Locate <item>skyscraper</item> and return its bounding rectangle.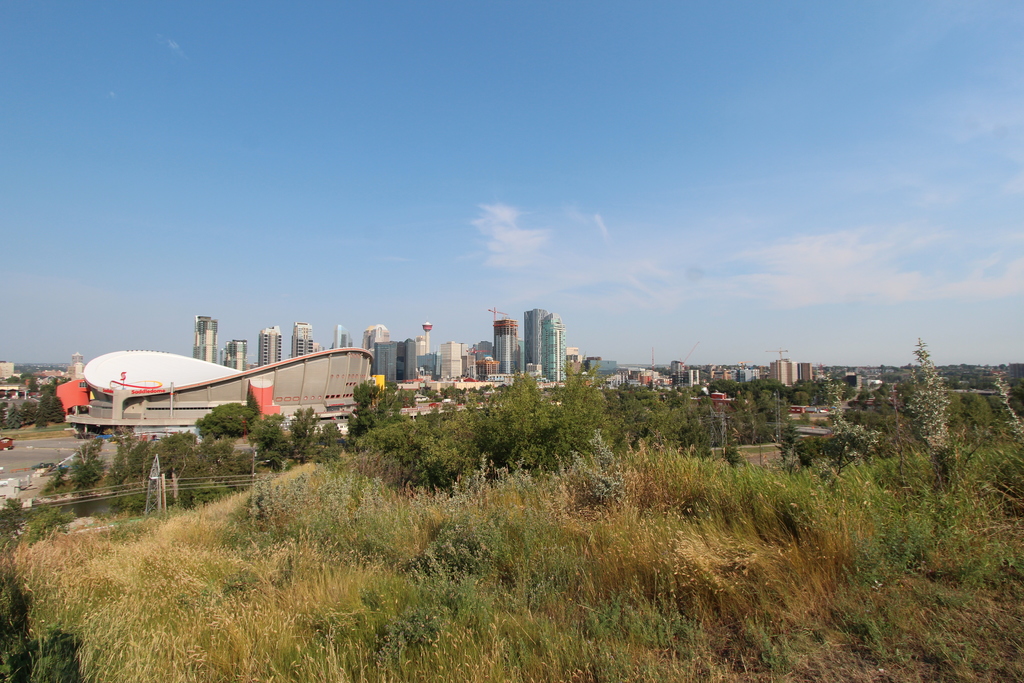
(476,342,501,377).
